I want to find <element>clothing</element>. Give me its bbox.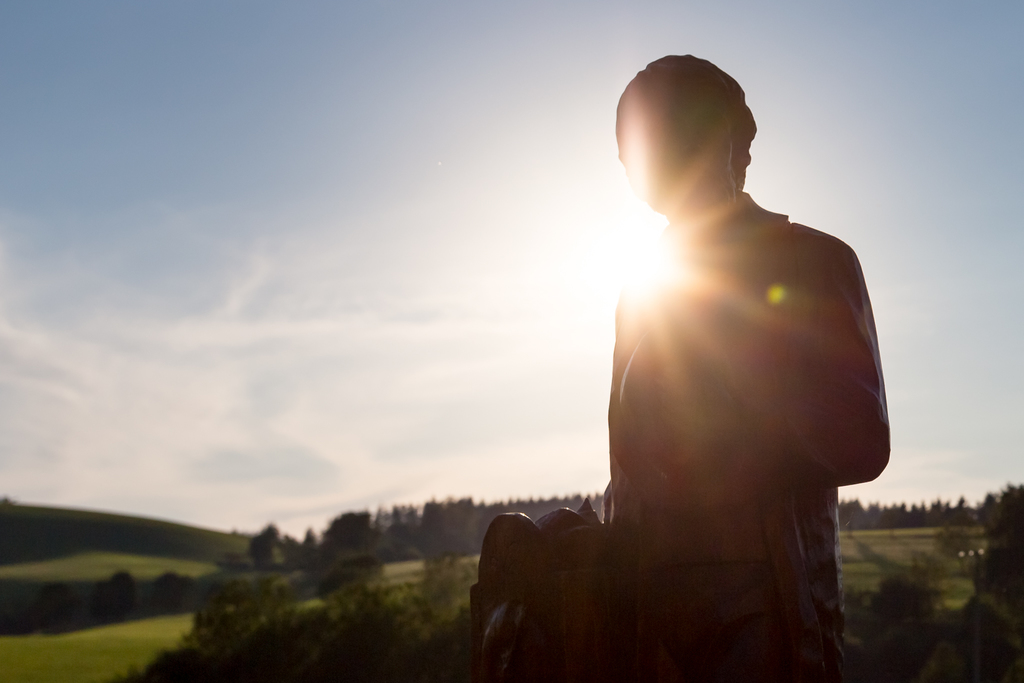
l=604, t=190, r=894, b=682.
